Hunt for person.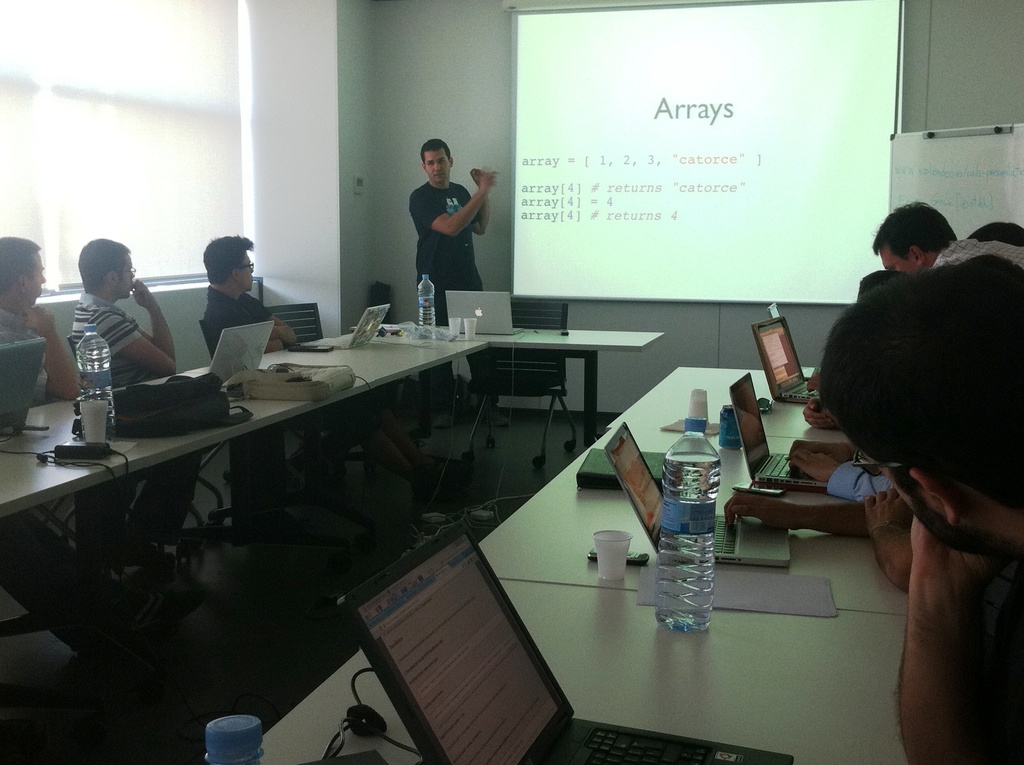
Hunted down at BBox(0, 234, 80, 409).
